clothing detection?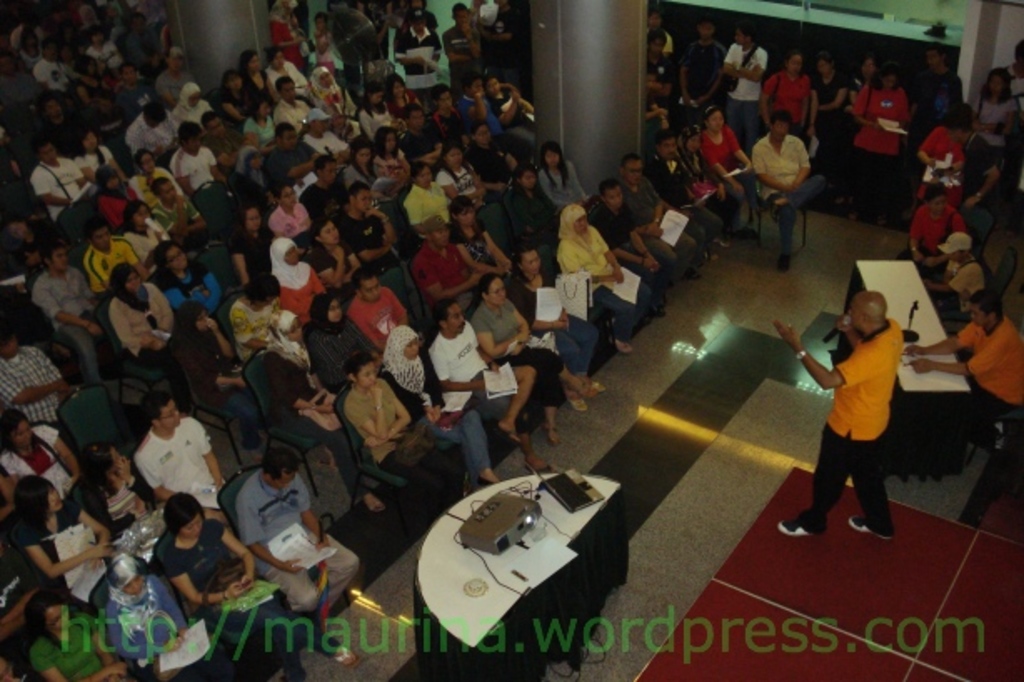
235 147 269 183
